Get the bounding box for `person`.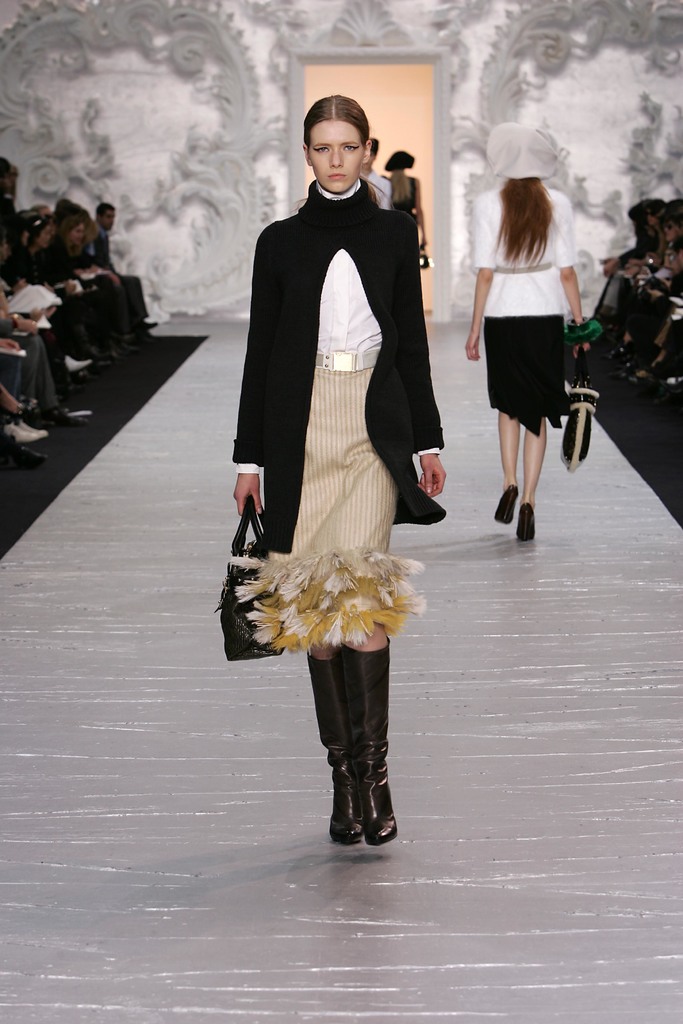
{"left": 605, "top": 204, "right": 650, "bottom": 348}.
